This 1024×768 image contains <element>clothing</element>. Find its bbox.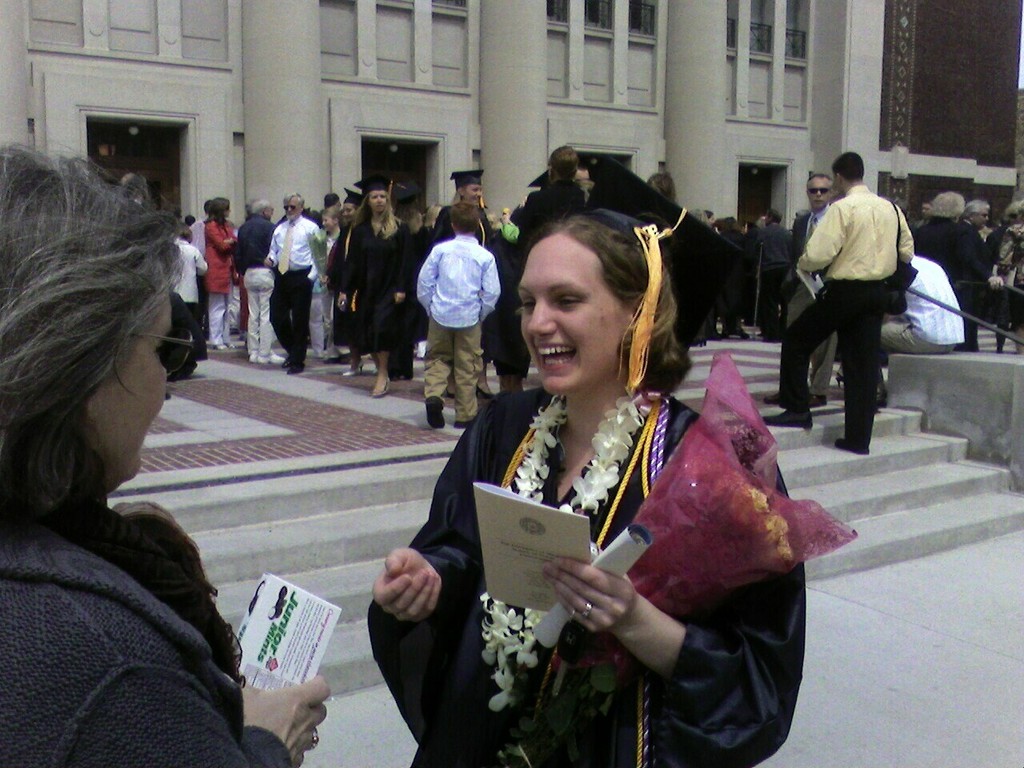
<region>790, 202, 828, 390</region>.
